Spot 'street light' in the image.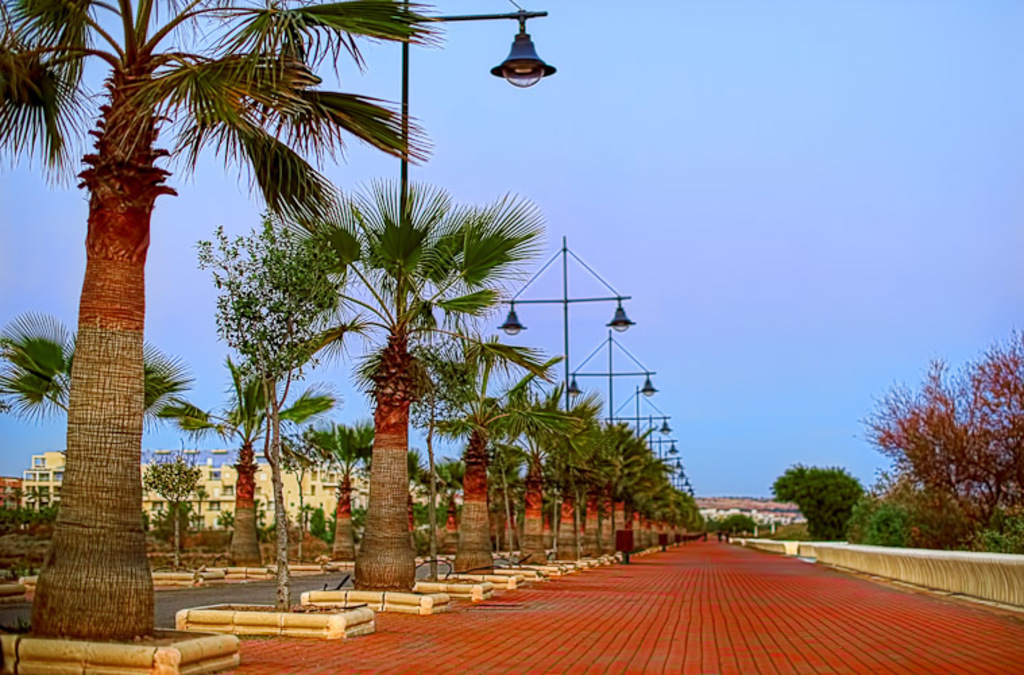
'street light' found at [x1=491, y1=235, x2=633, y2=416].
